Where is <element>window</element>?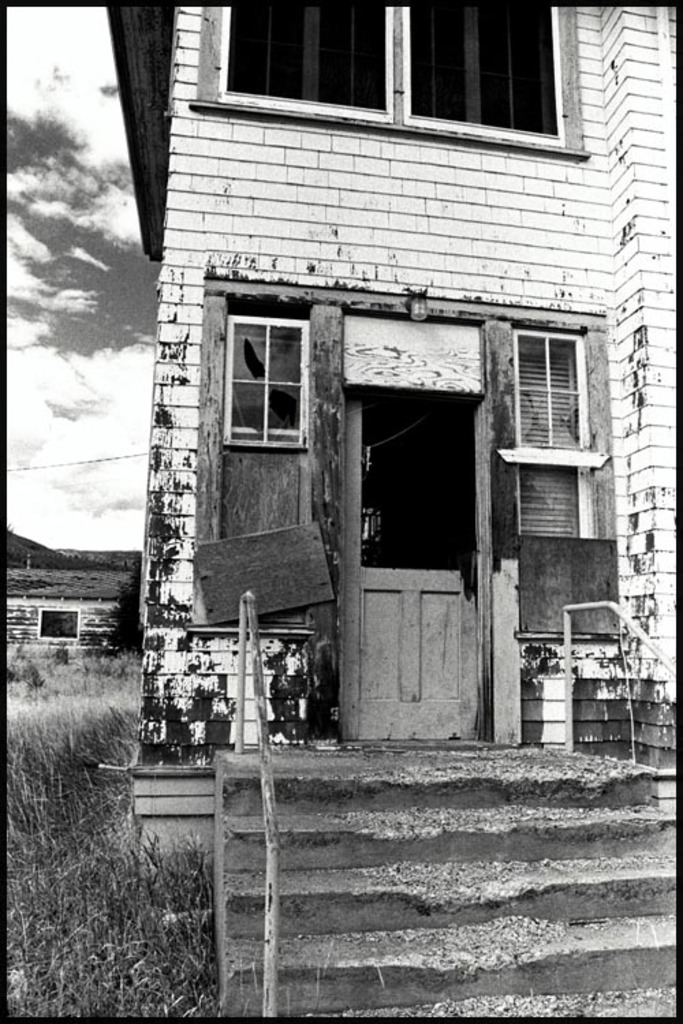
37/605/83/634.
